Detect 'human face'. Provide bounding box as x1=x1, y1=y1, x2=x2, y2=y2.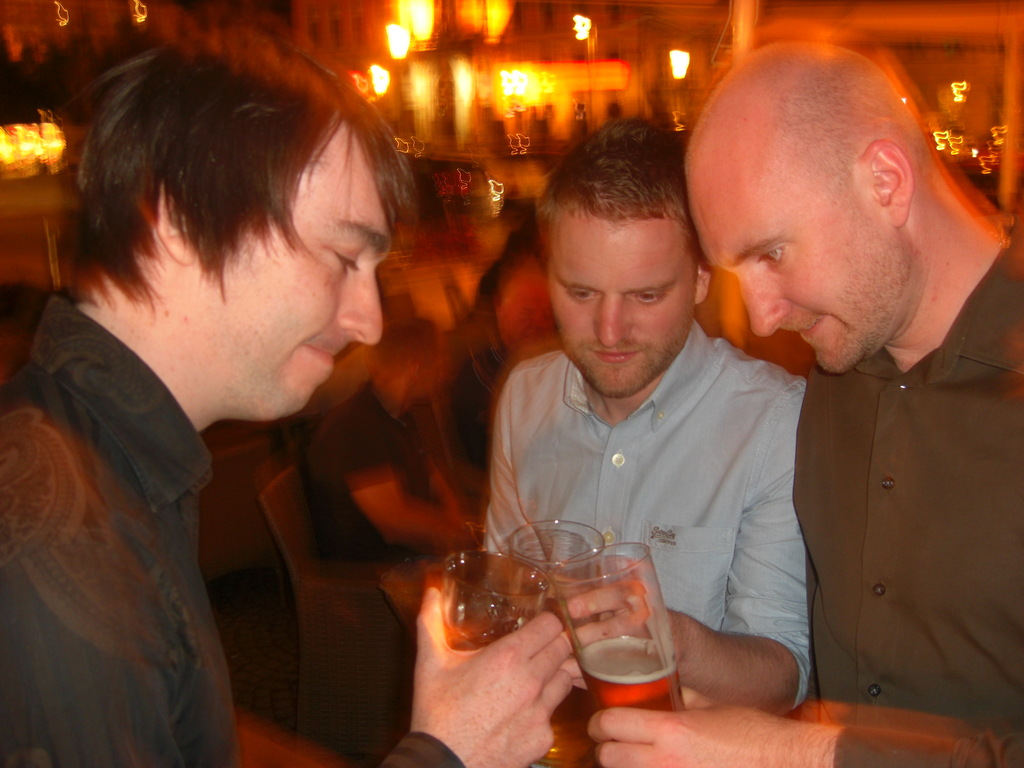
x1=191, y1=126, x2=399, y2=428.
